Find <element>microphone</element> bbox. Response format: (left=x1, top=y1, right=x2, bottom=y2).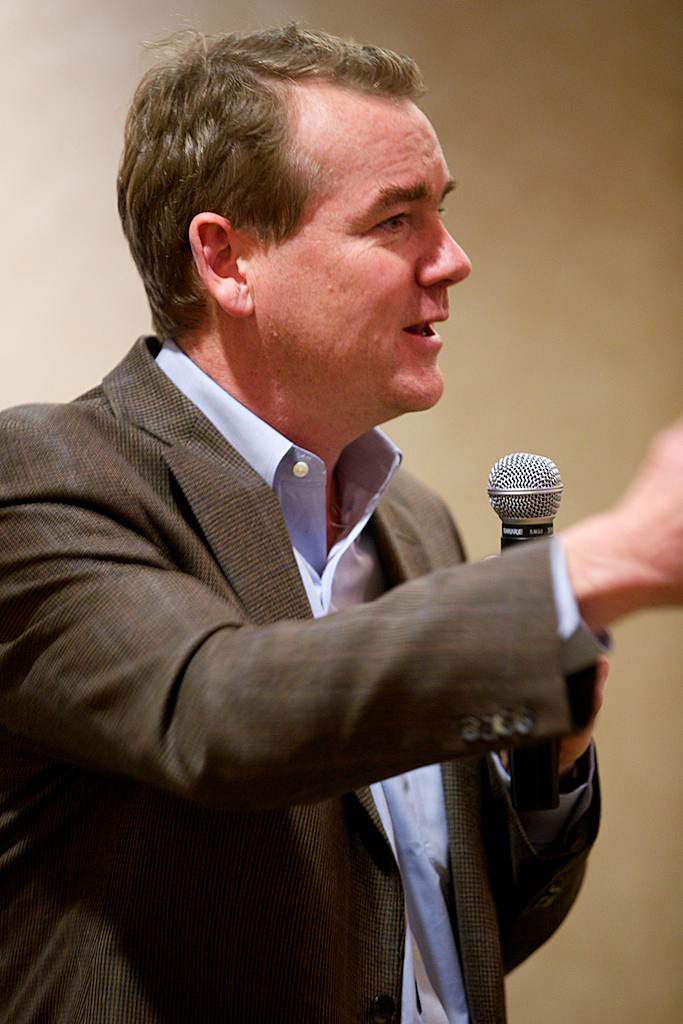
(left=474, top=444, right=573, bottom=846).
